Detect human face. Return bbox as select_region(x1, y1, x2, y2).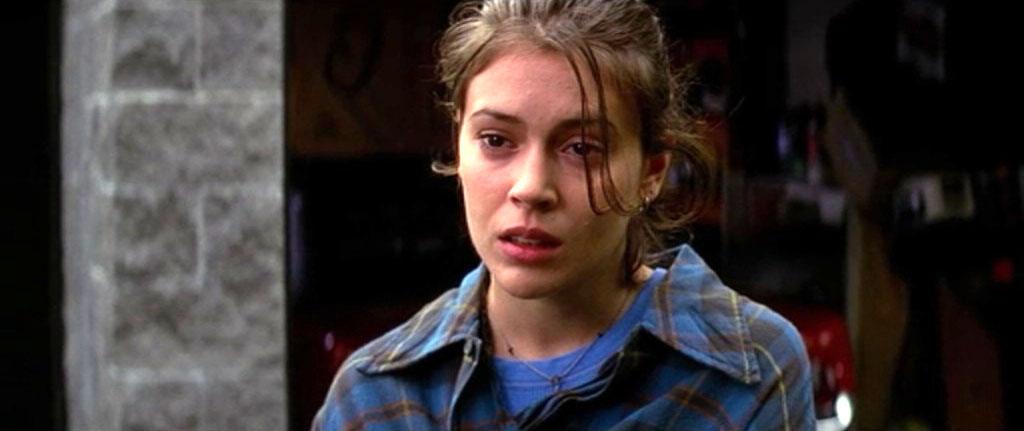
select_region(457, 37, 646, 299).
